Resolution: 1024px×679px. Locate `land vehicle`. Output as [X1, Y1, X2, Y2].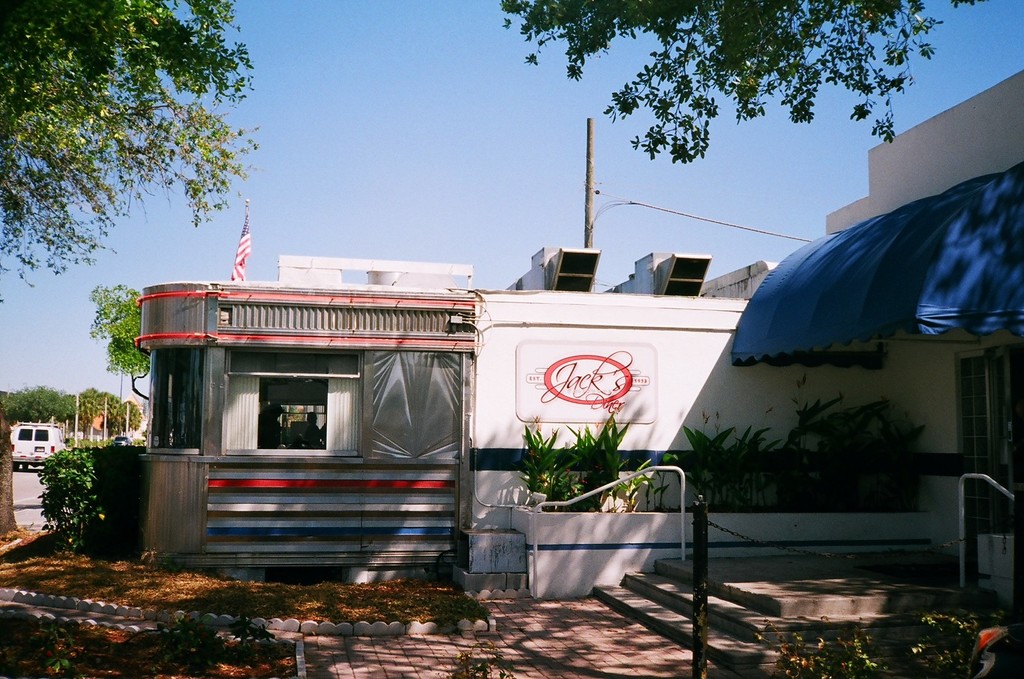
[7, 422, 67, 471].
